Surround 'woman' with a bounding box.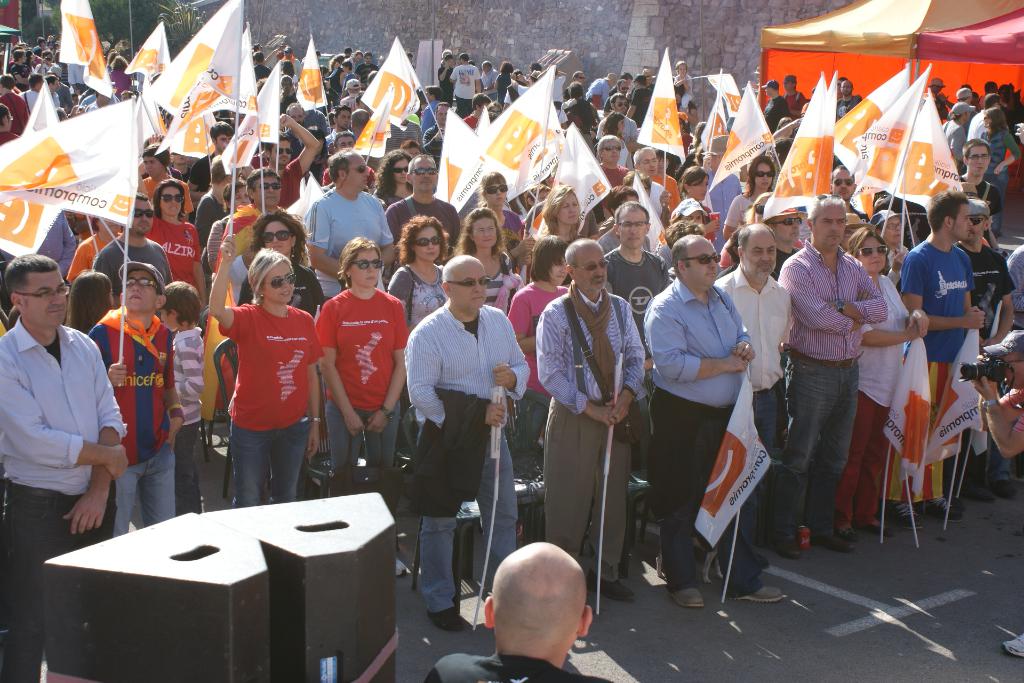
bbox(106, 56, 131, 92).
